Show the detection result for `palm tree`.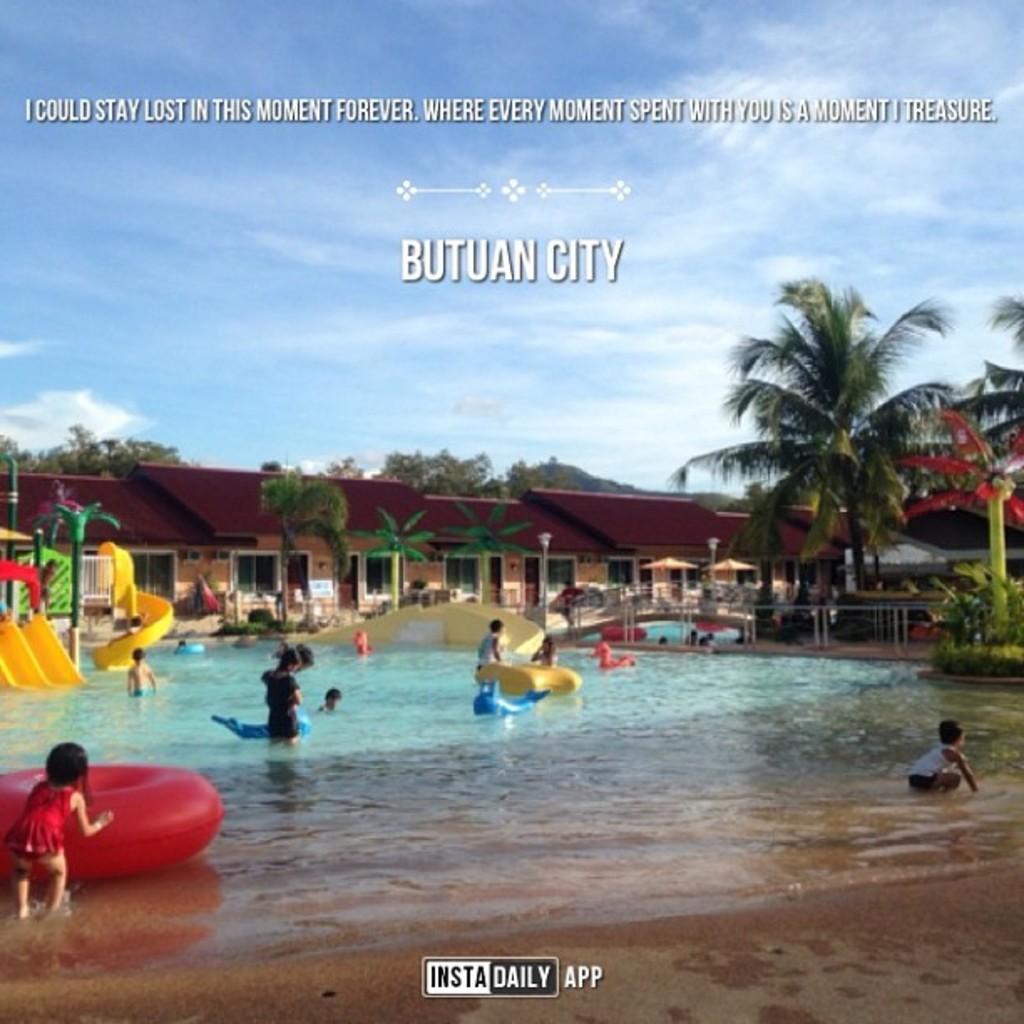
661, 276, 972, 671.
